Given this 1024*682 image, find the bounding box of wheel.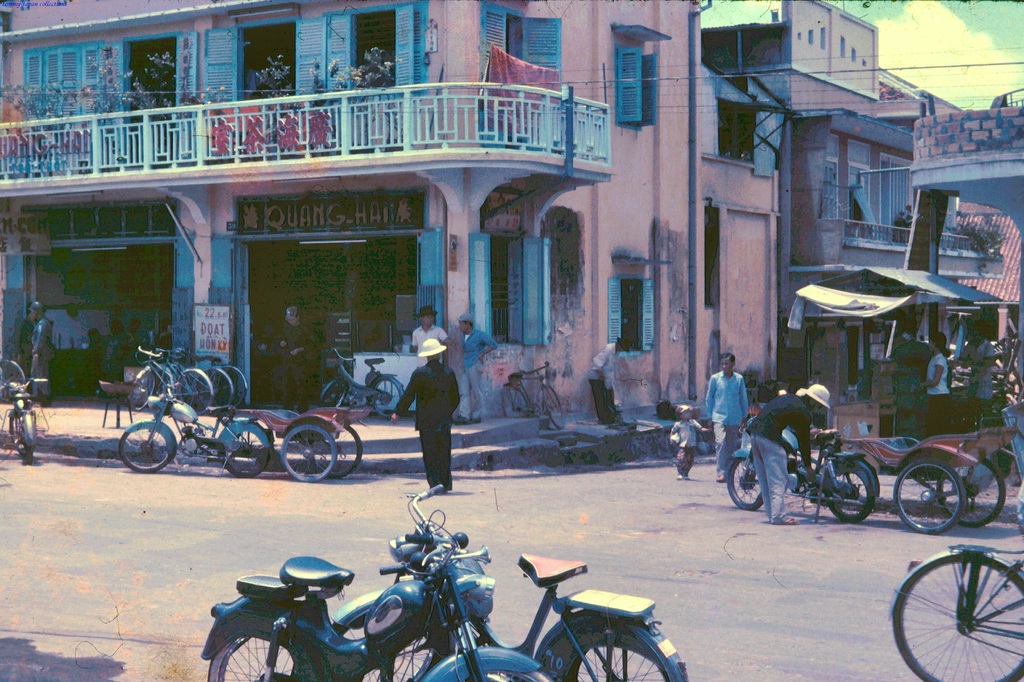
<box>369,376,405,420</box>.
